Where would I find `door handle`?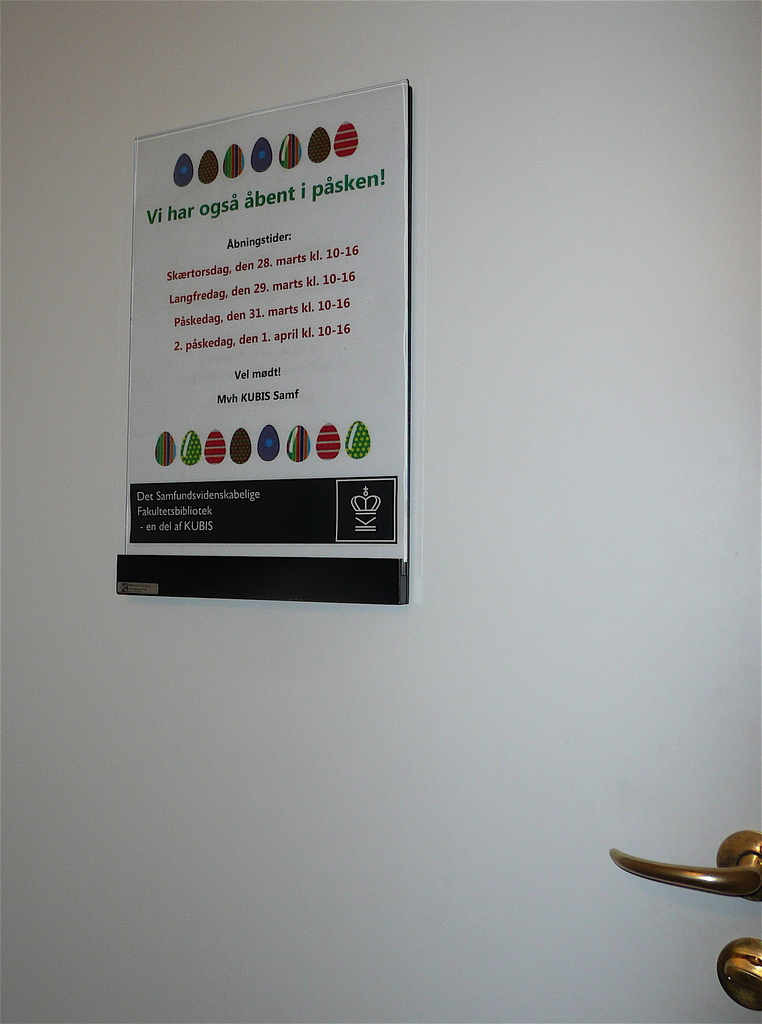
At {"x1": 715, "y1": 935, "x2": 761, "y2": 1012}.
